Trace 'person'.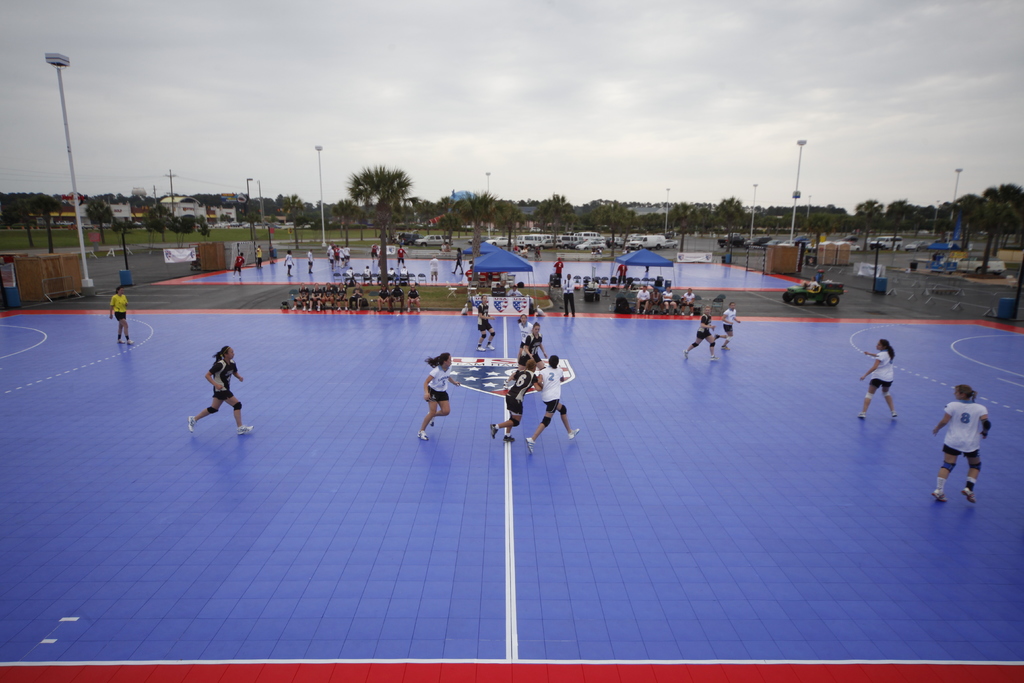
Traced to x1=632, y1=283, x2=649, y2=315.
